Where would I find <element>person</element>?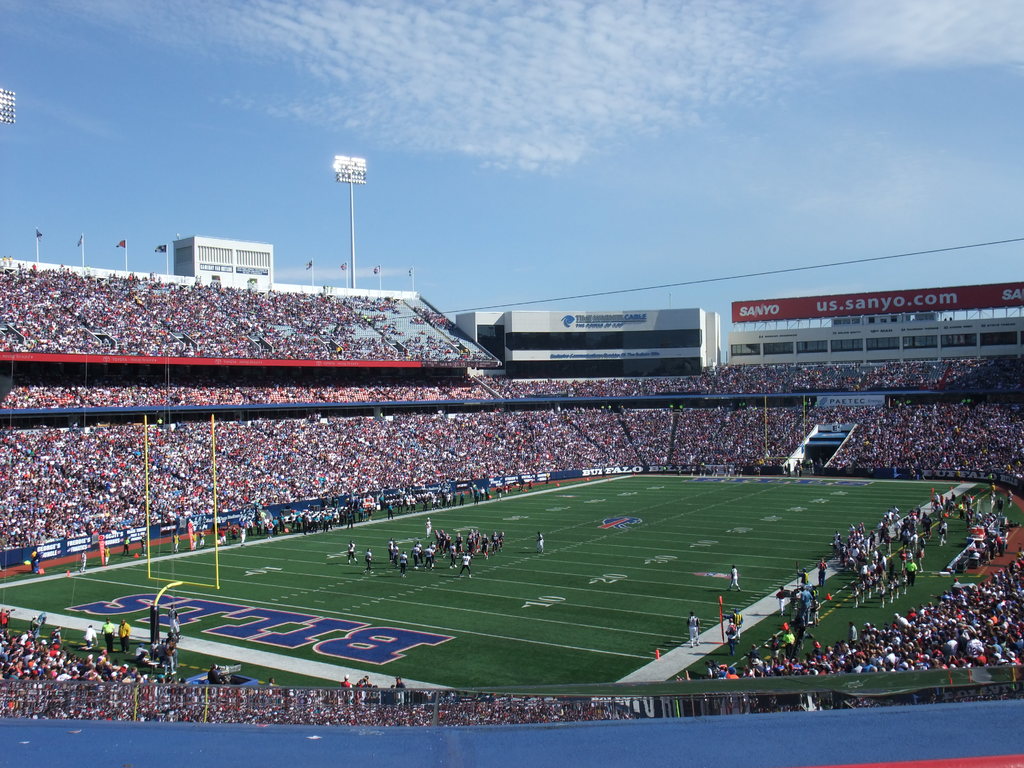
At bbox=[798, 586, 810, 626].
